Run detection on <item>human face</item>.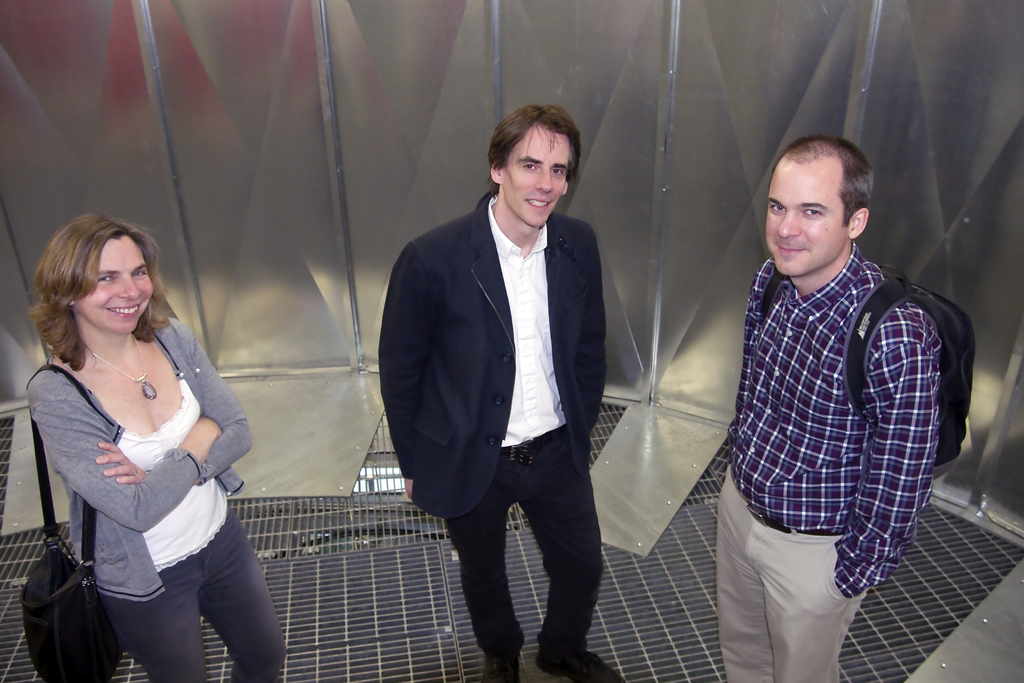
Result: box(499, 126, 572, 228).
